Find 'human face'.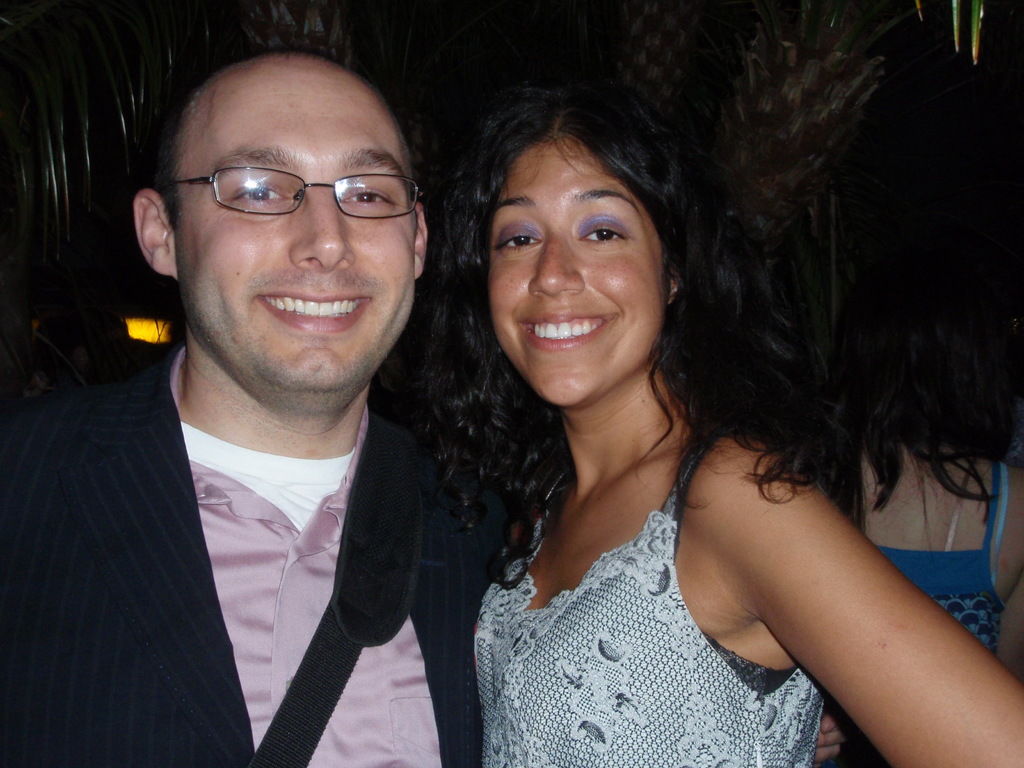
471, 110, 676, 406.
